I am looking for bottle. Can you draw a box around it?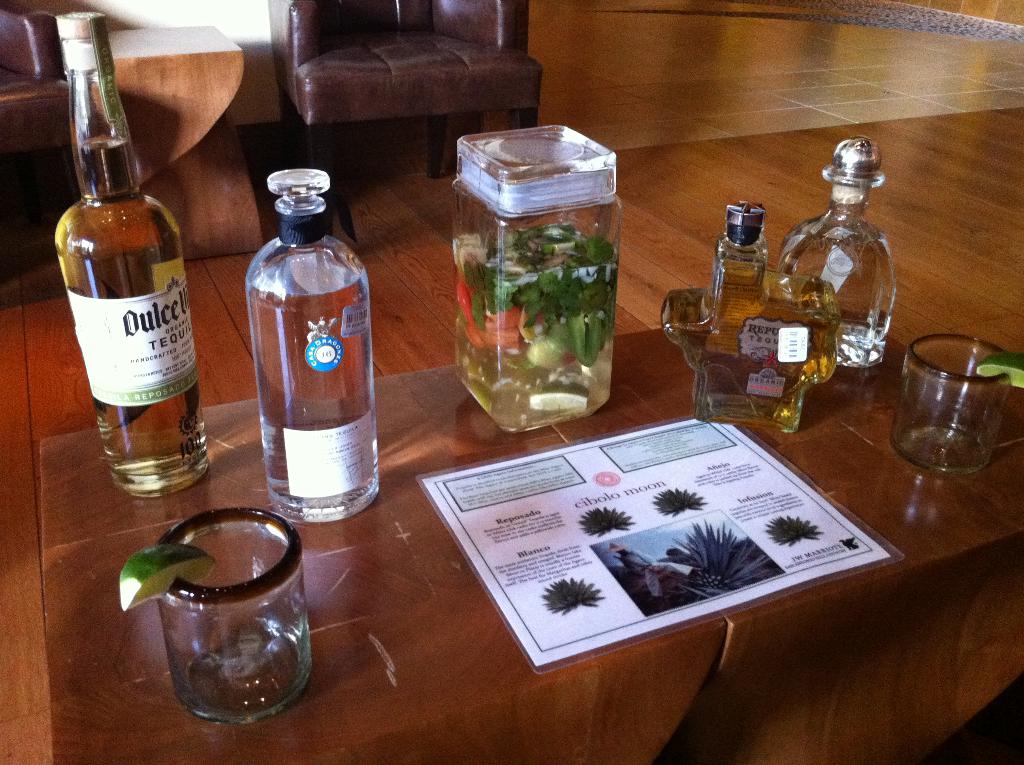
Sure, the bounding box is pyautogui.locateOnScreen(775, 141, 909, 391).
